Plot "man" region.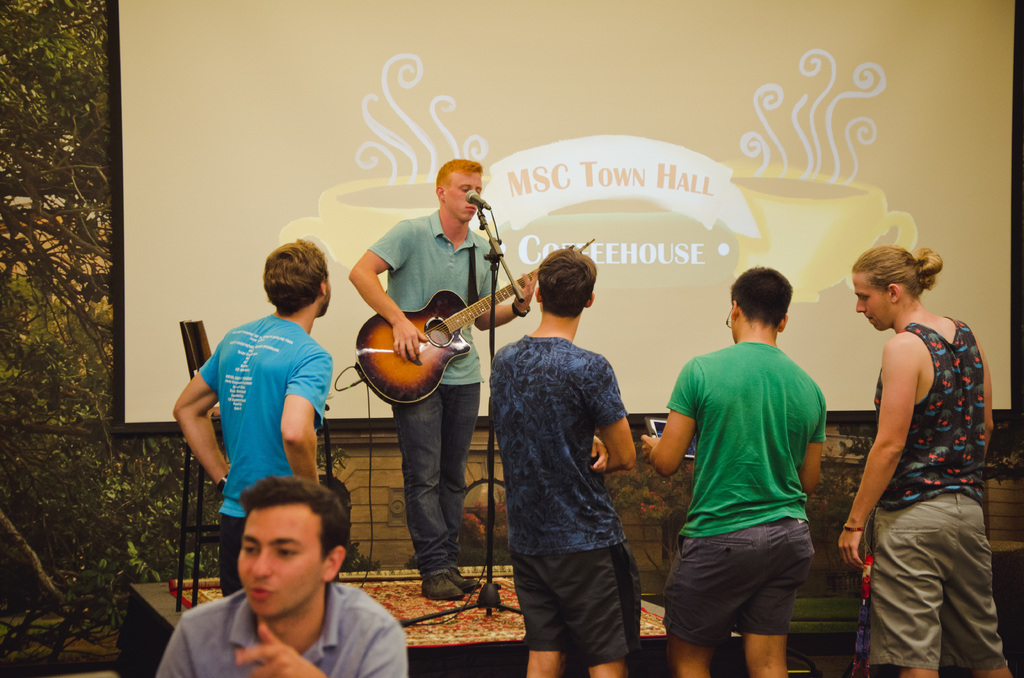
Plotted at (left=493, top=248, right=634, bottom=677).
